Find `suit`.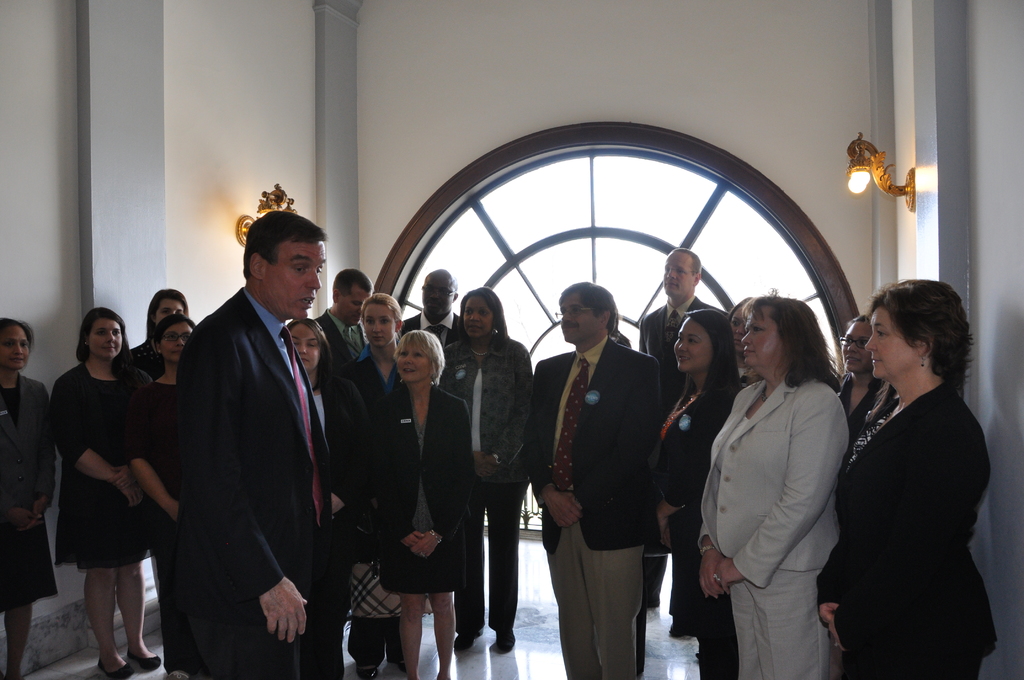
Rect(640, 303, 726, 623).
